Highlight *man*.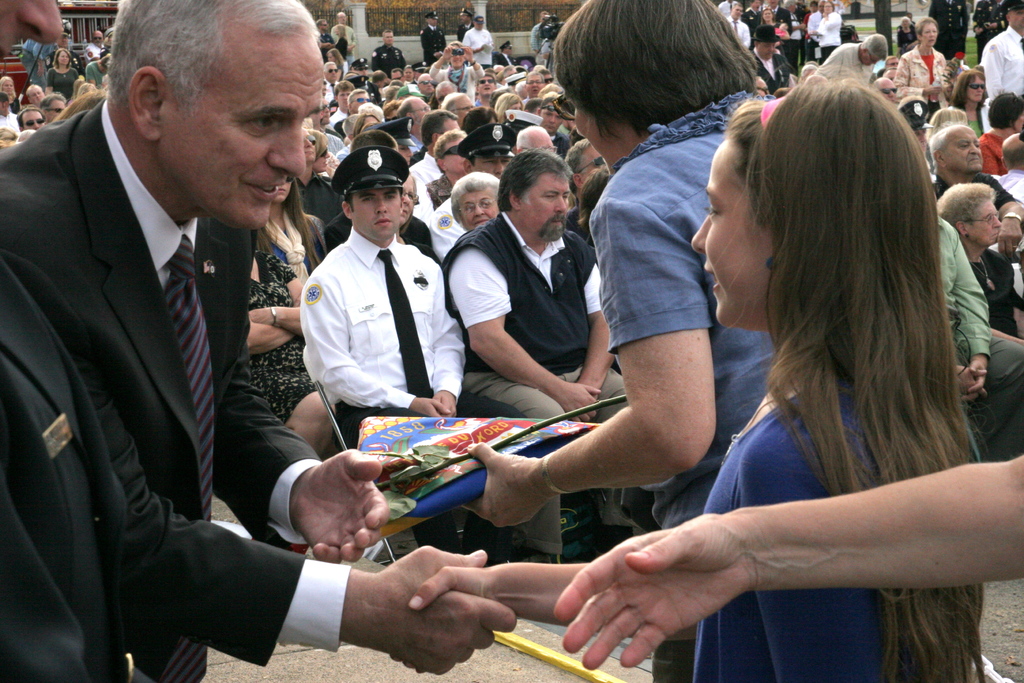
Highlighted region: locate(328, 79, 354, 128).
